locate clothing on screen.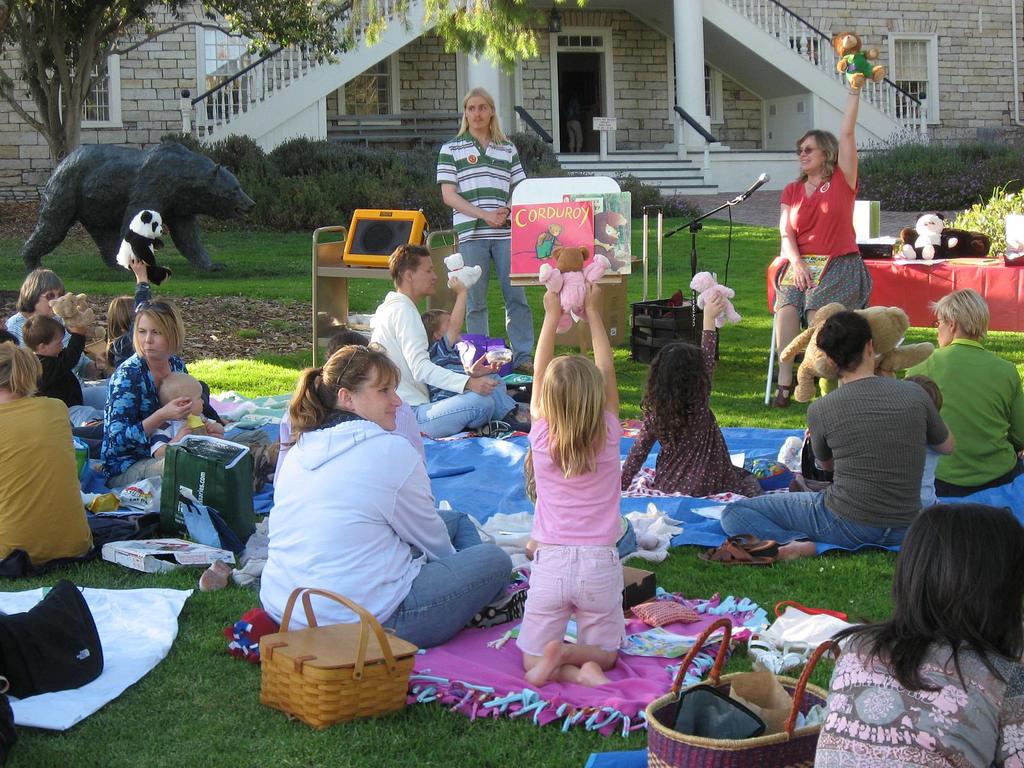
On screen at (258, 405, 518, 684).
